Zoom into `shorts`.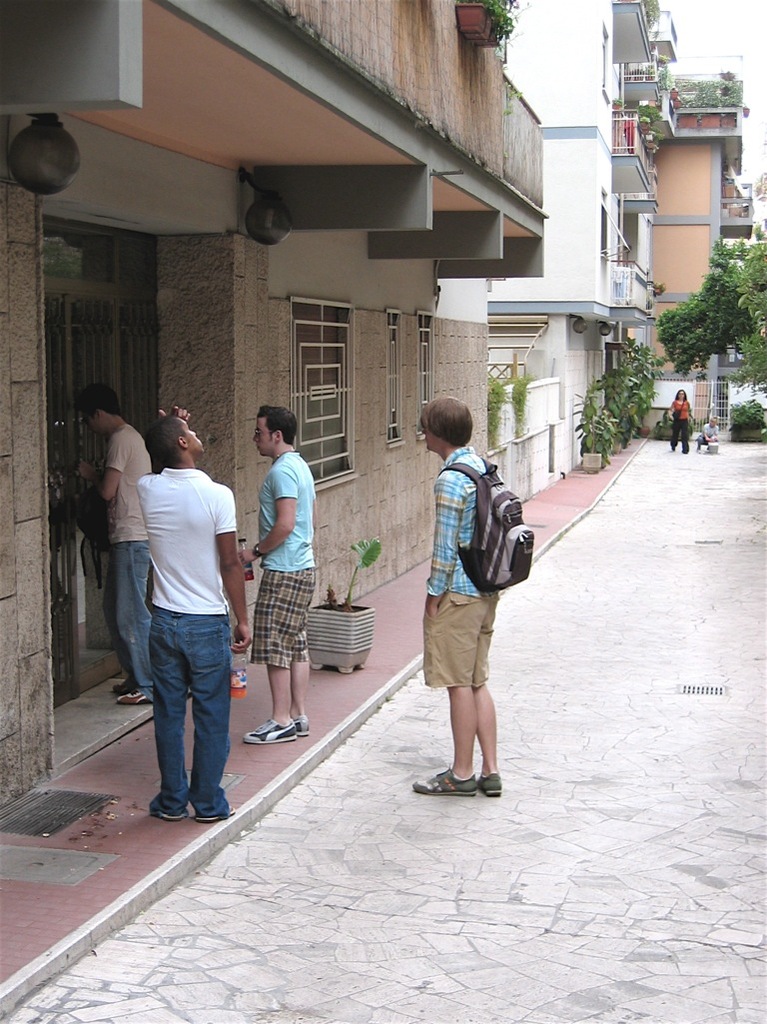
Zoom target: 423:591:510:684.
